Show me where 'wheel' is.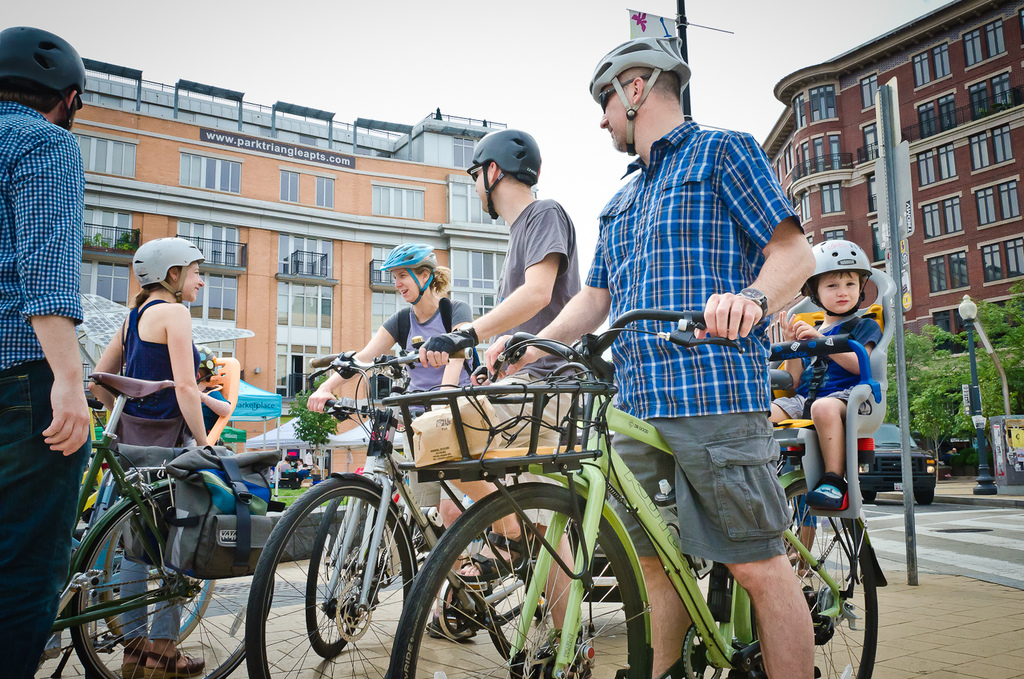
'wheel' is at 70:482:274:678.
